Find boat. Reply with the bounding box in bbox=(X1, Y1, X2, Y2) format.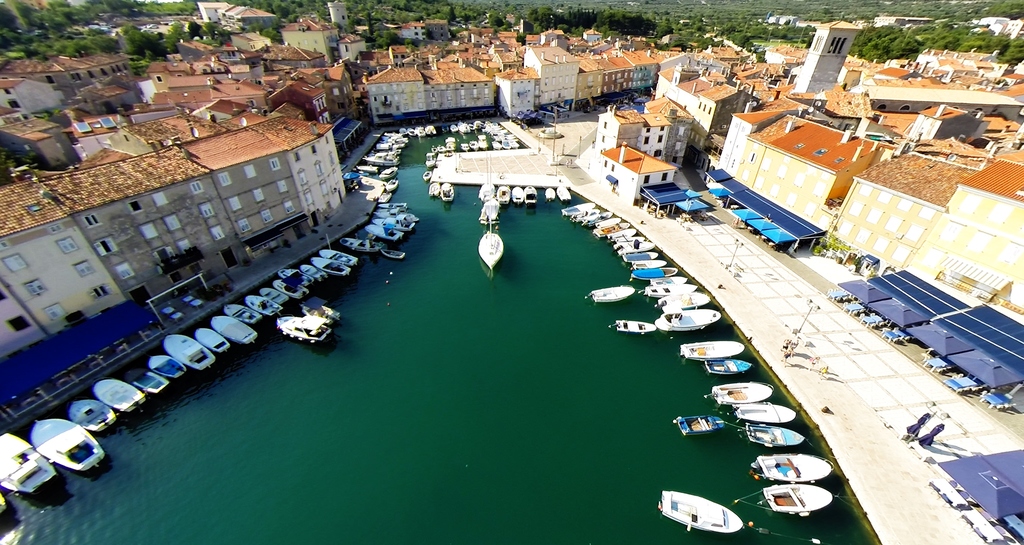
bbox=(655, 308, 716, 326).
